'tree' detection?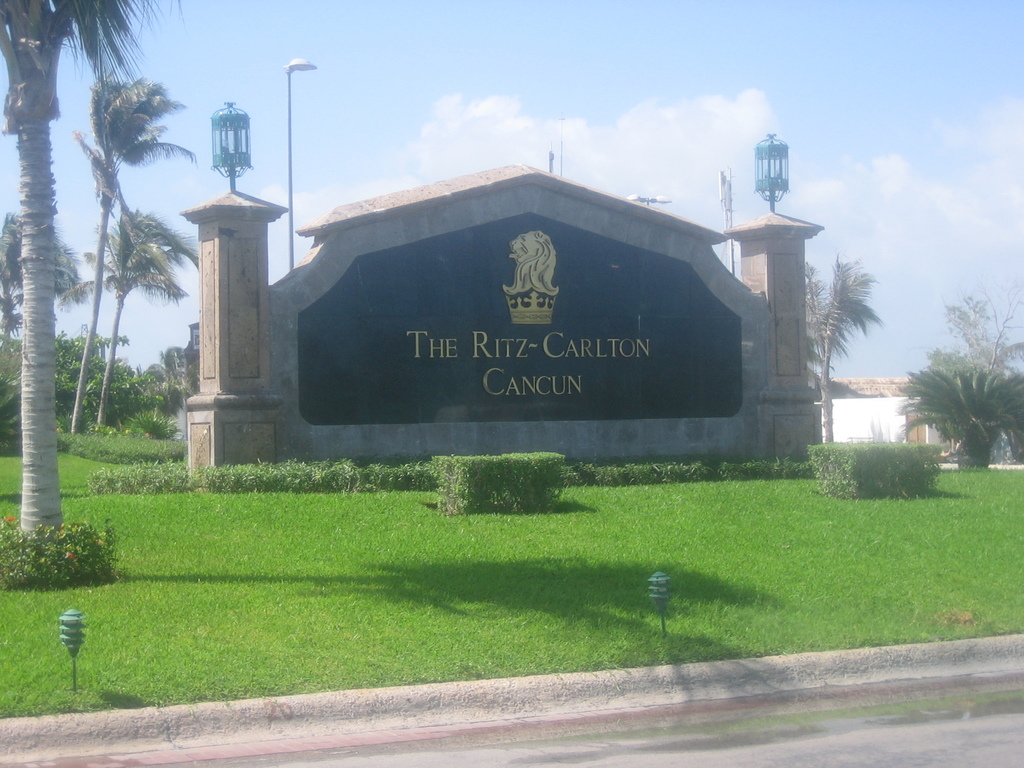
l=0, t=0, r=183, b=566
